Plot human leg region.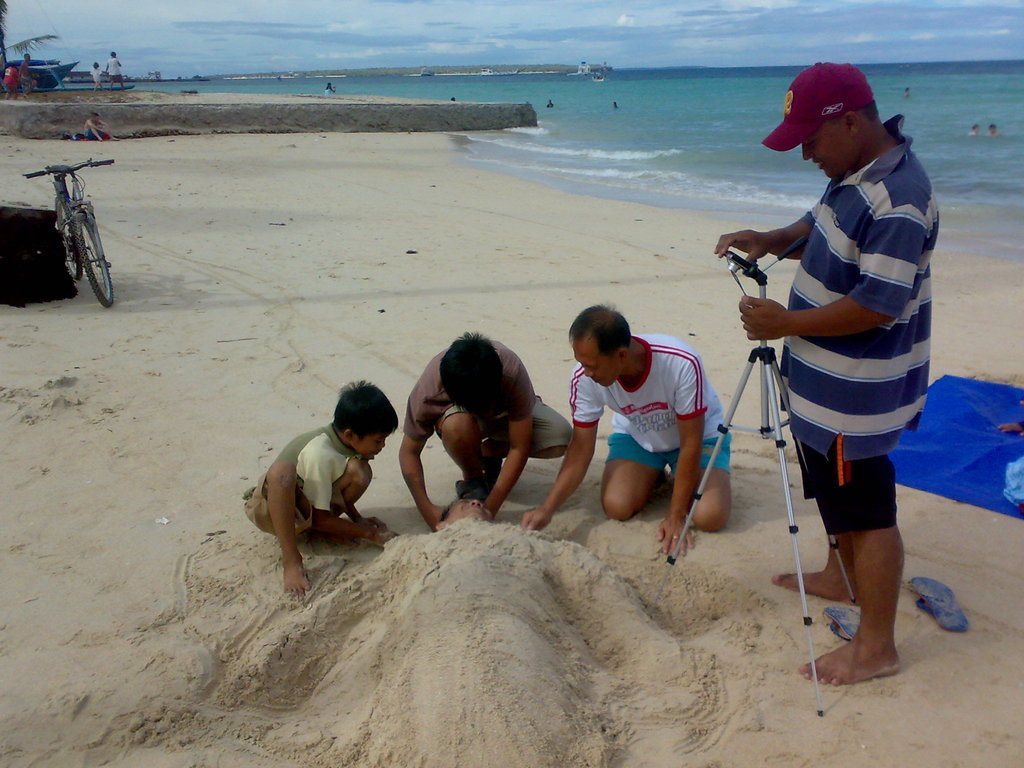
Plotted at rect(682, 433, 733, 534).
